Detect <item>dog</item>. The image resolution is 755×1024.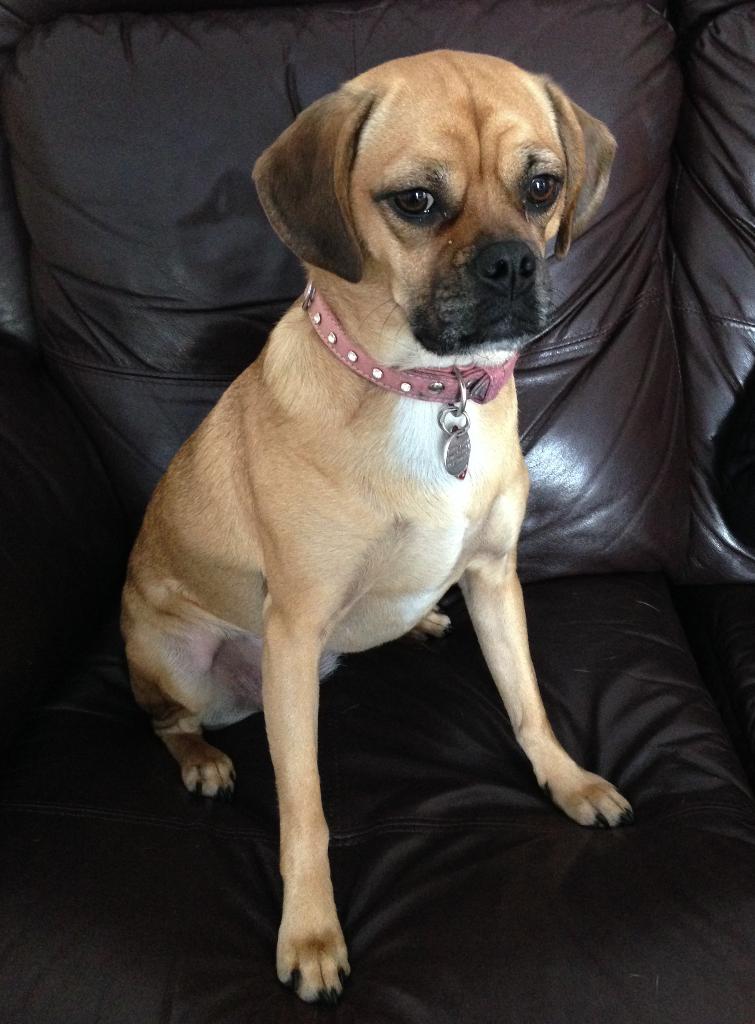
crop(116, 45, 635, 1005).
